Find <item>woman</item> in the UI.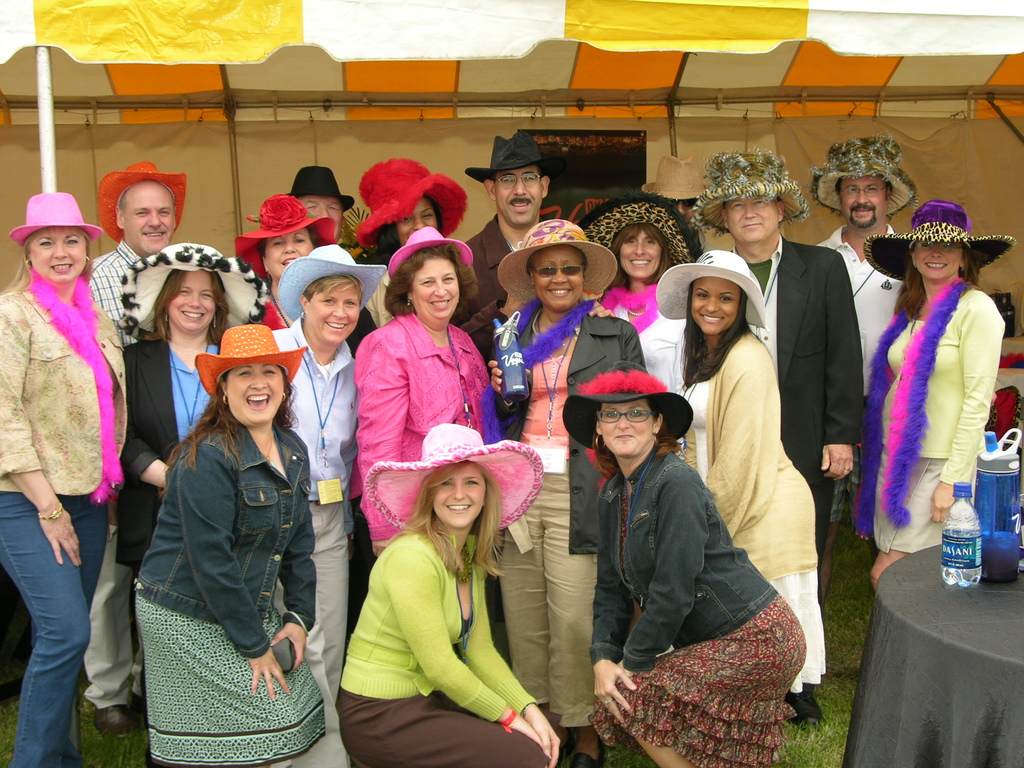
UI element at <region>477, 218, 646, 767</region>.
